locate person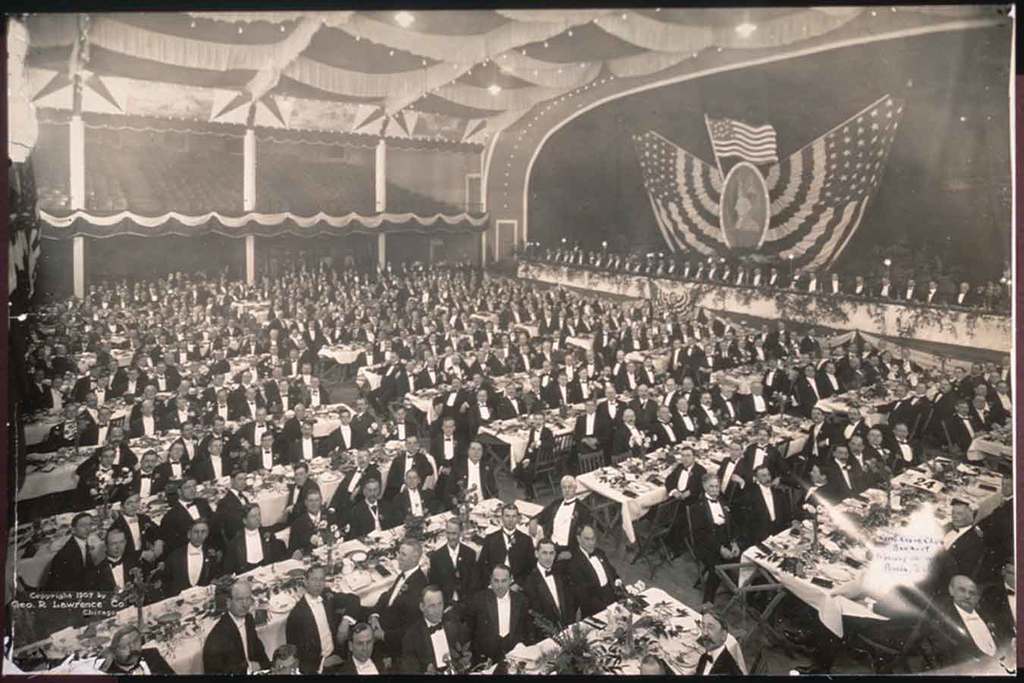
bbox=(972, 550, 1013, 651)
